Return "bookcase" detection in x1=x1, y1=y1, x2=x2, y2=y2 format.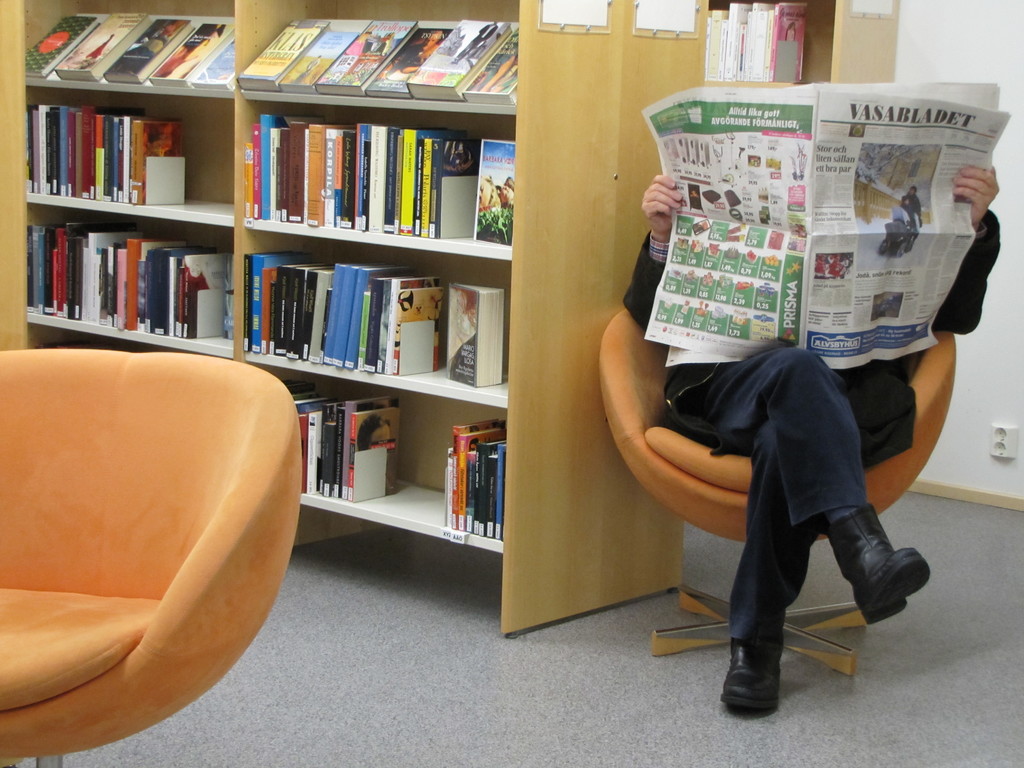
x1=0, y1=29, x2=641, y2=586.
